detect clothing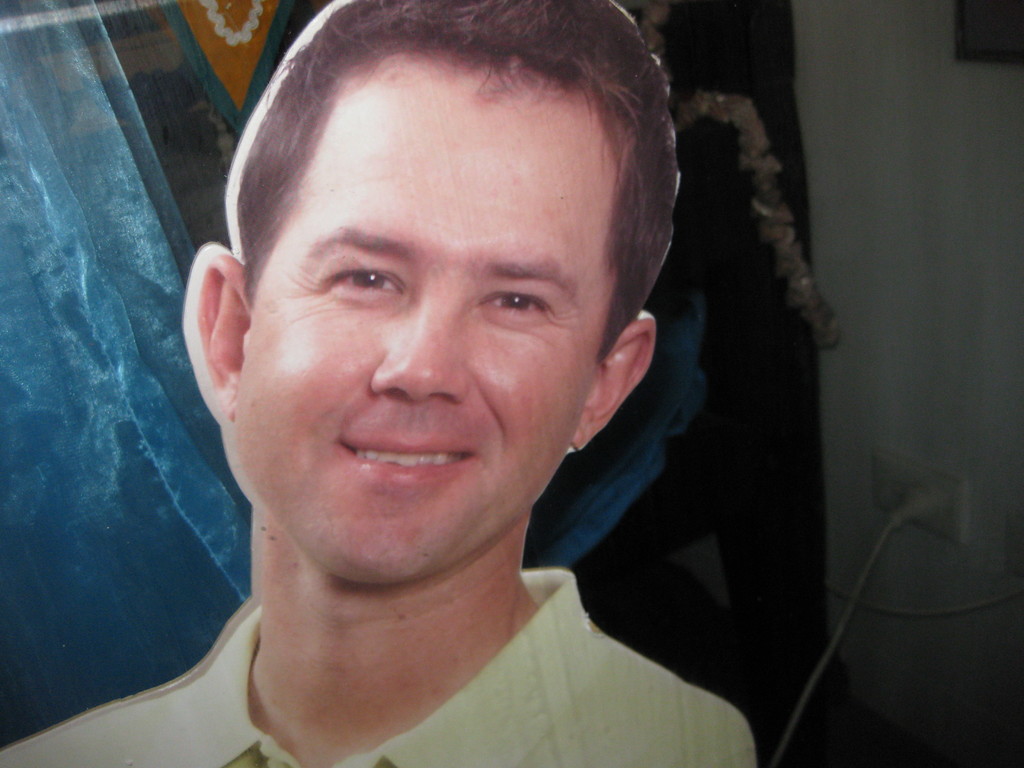
locate(0, 565, 754, 767)
